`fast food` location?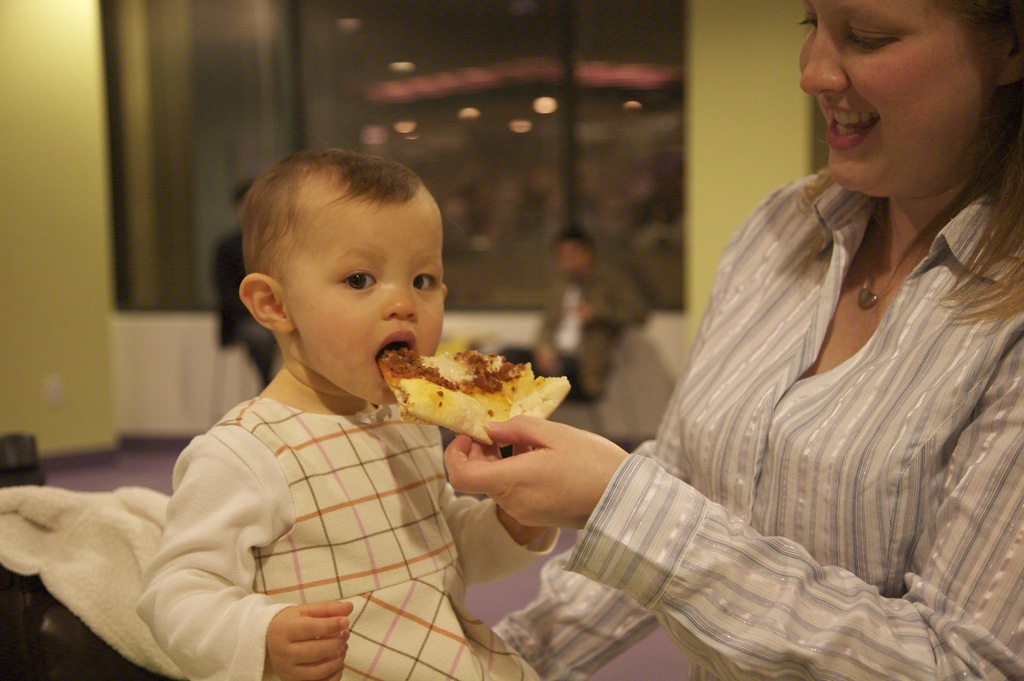
(396, 339, 557, 436)
